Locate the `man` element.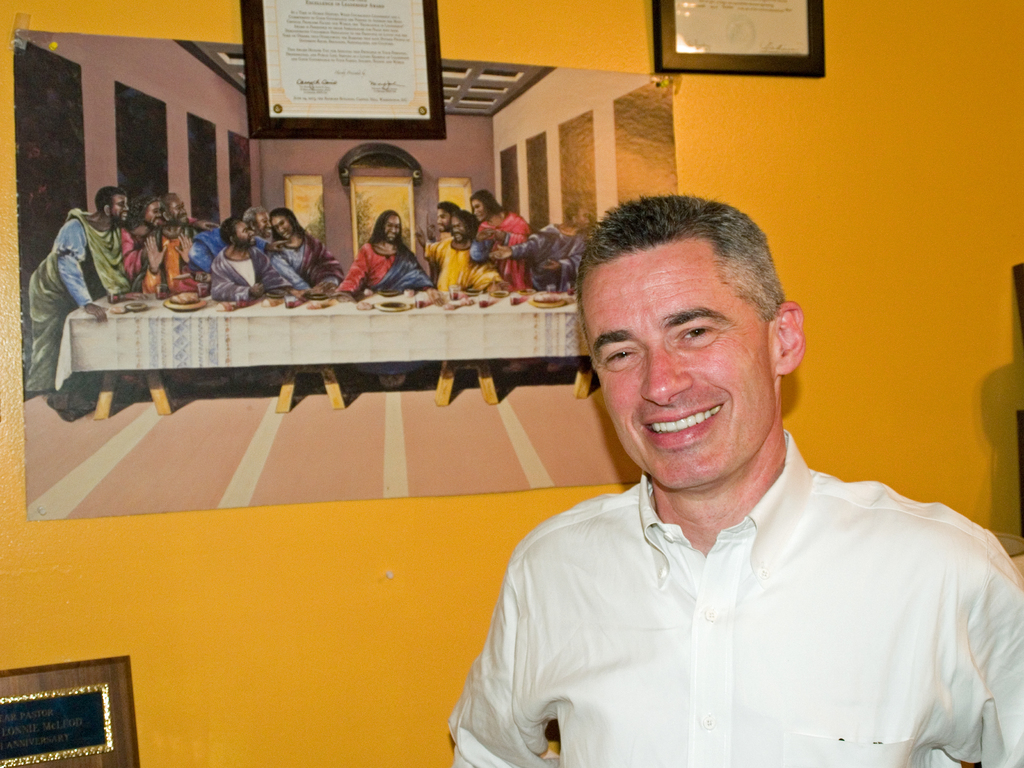
Element bbox: (left=467, top=187, right=529, bottom=287).
